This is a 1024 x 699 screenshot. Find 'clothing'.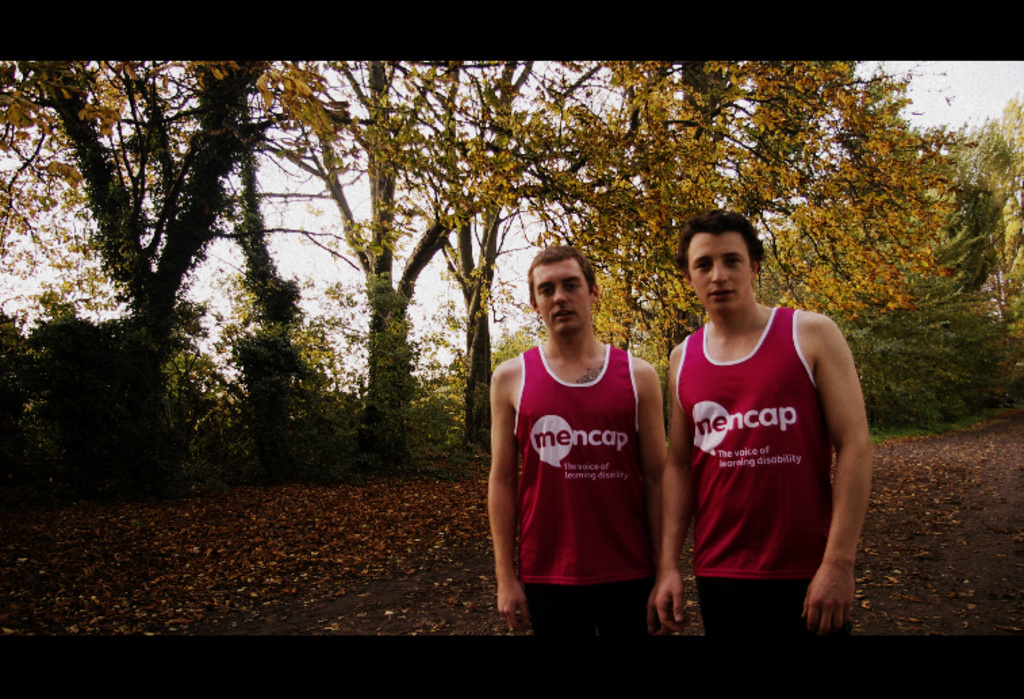
Bounding box: [left=670, top=303, right=852, bottom=614].
